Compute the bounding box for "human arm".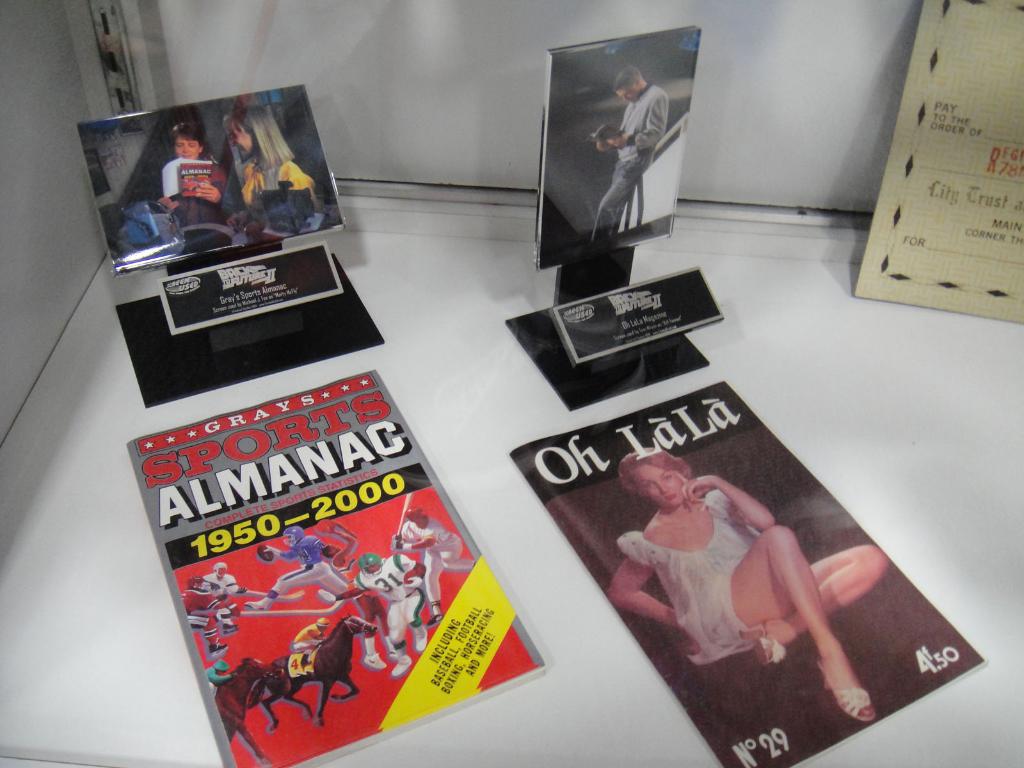
crop(603, 91, 668, 155).
